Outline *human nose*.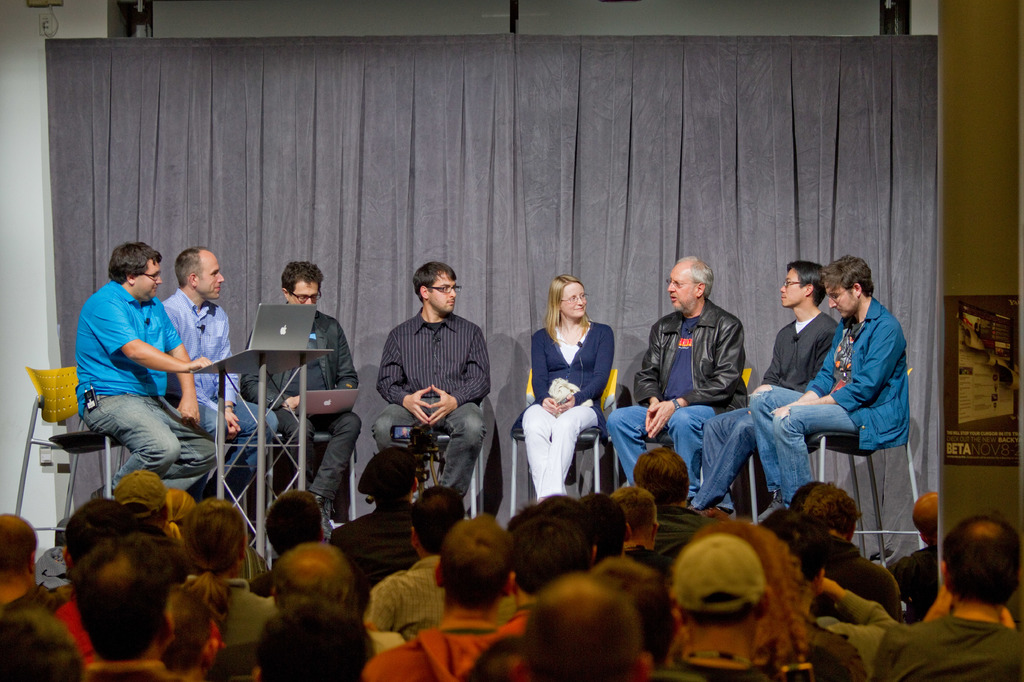
Outline: bbox=[216, 272, 225, 283].
